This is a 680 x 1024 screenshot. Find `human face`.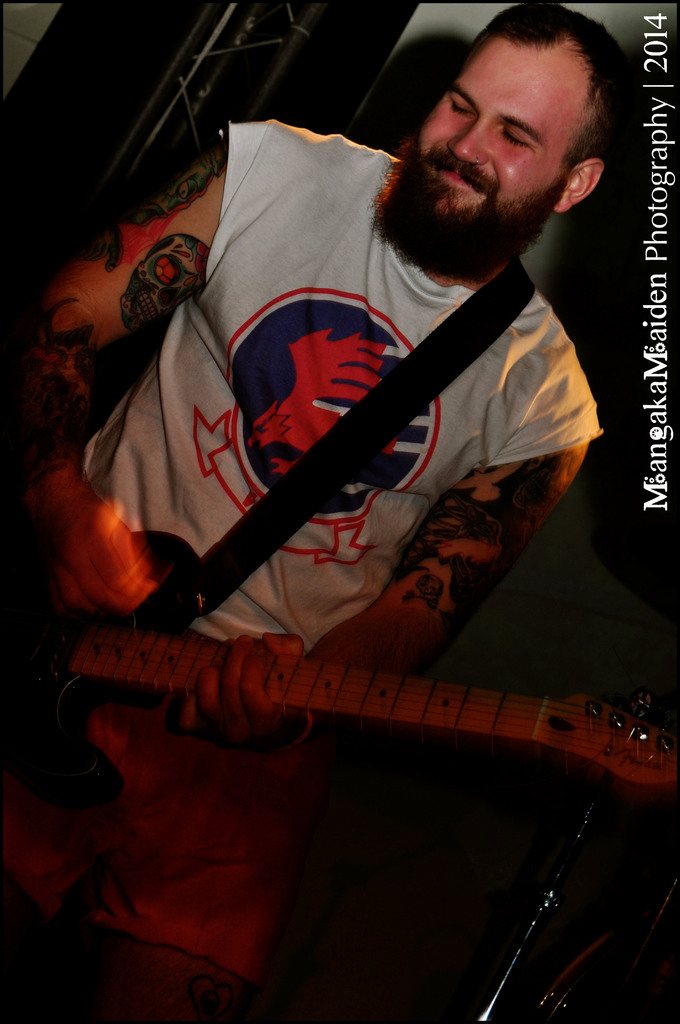
Bounding box: <box>409,38,546,274</box>.
